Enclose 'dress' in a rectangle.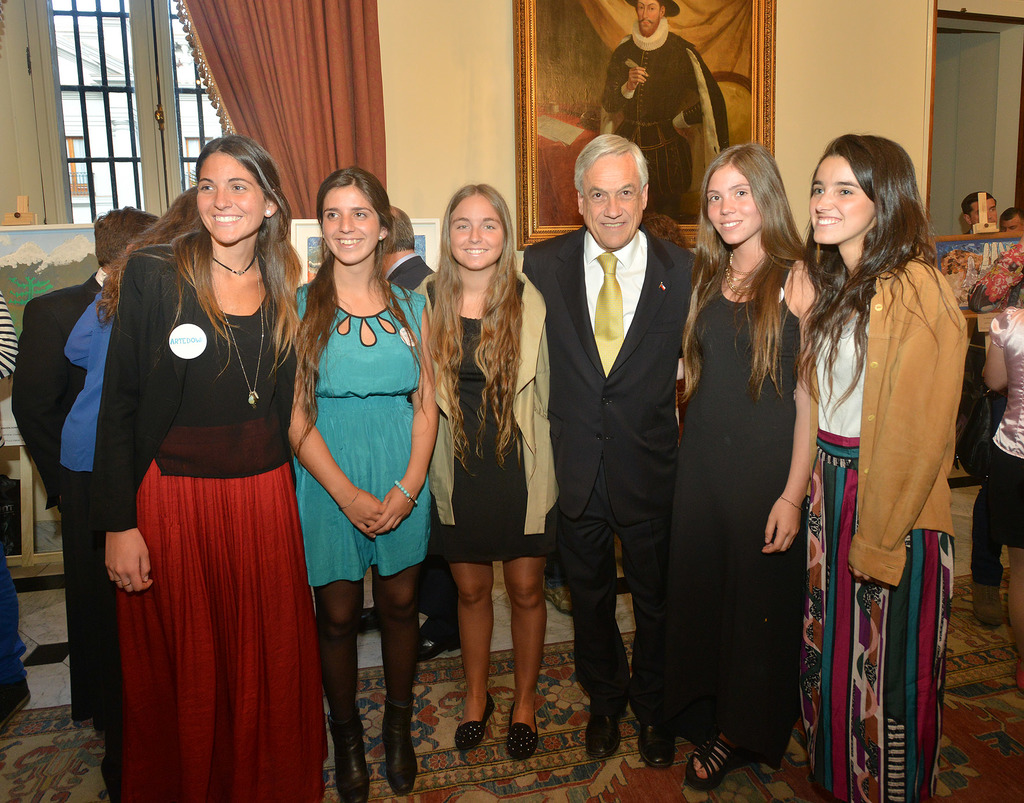
(90, 237, 326, 802).
